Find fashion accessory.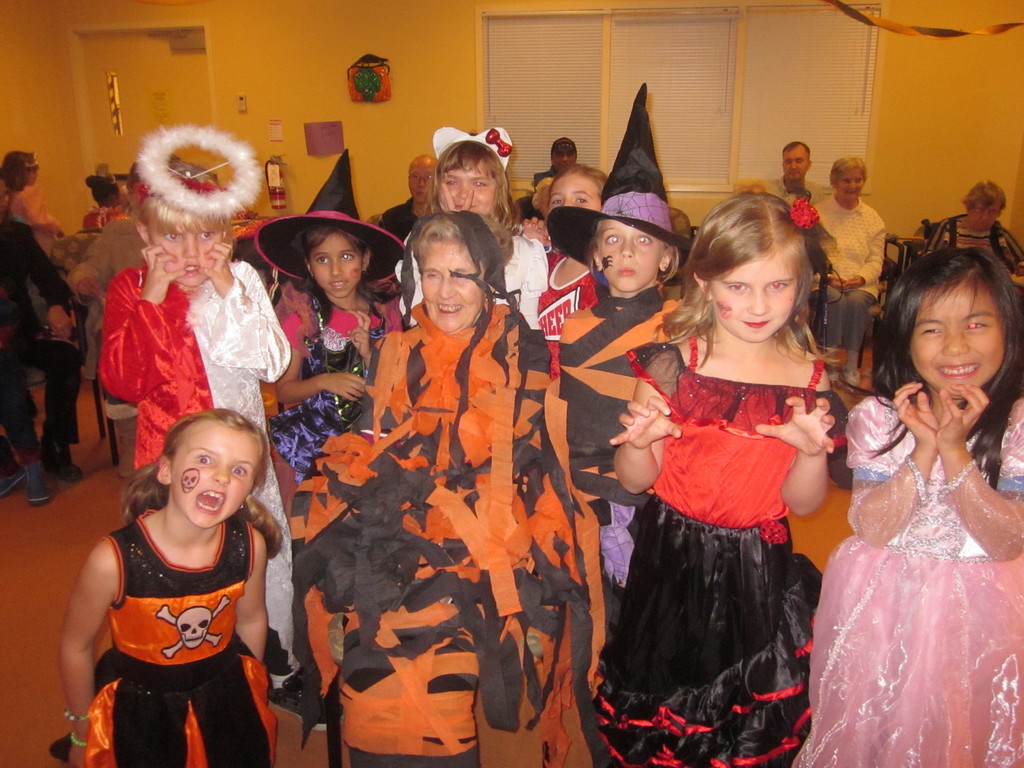
{"x1": 842, "y1": 349, "x2": 860, "y2": 377}.
